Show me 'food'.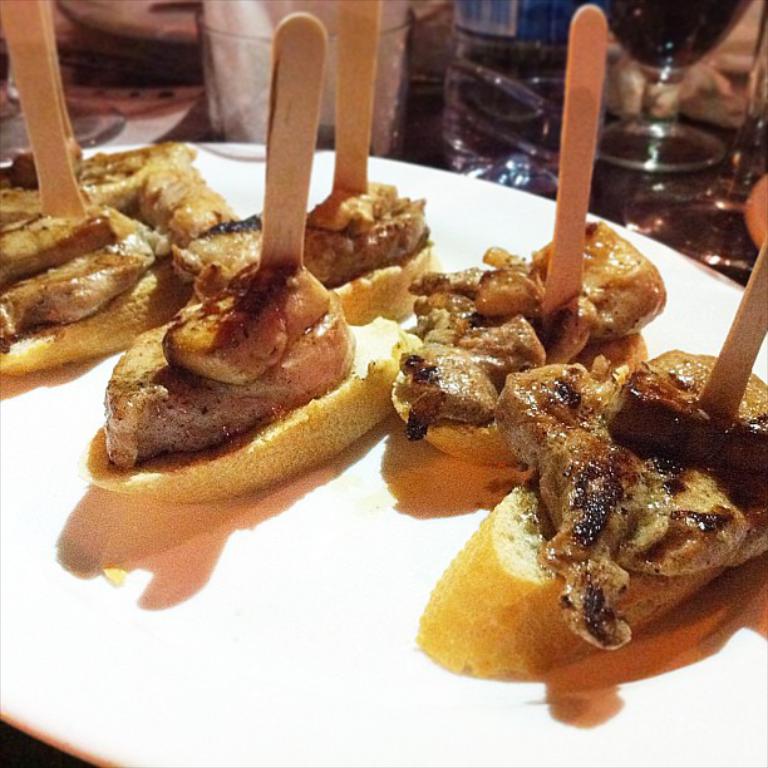
'food' is here: 387:215:669:469.
